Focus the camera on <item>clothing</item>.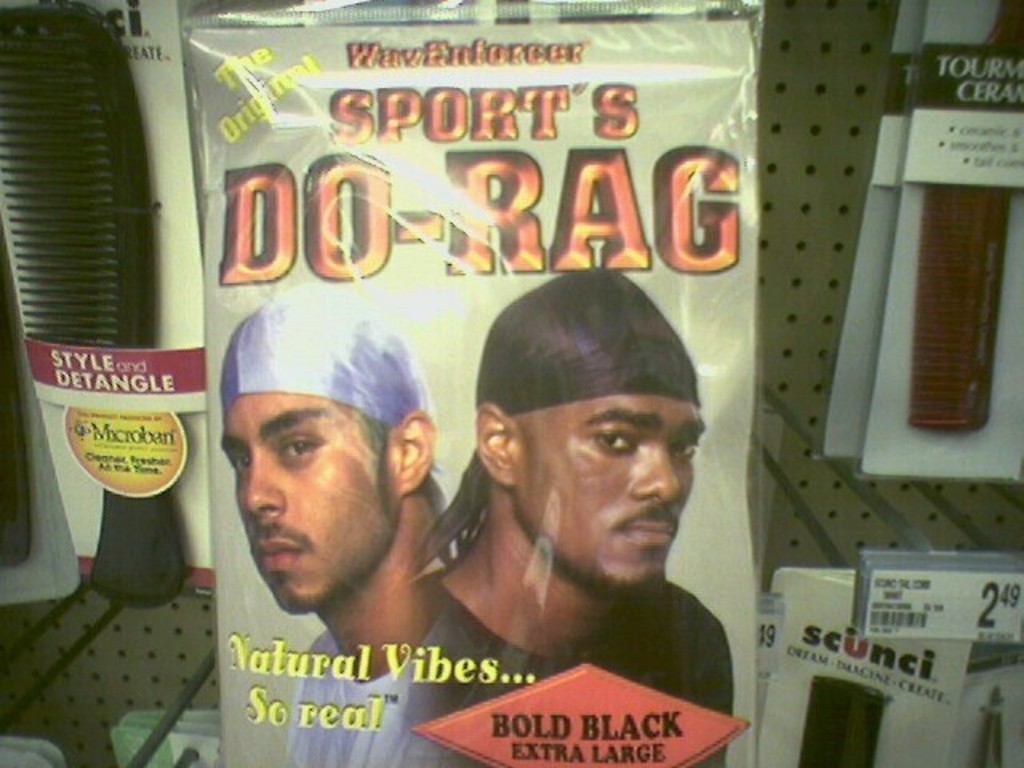
Focus region: <bbox>336, 248, 758, 752</bbox>.
